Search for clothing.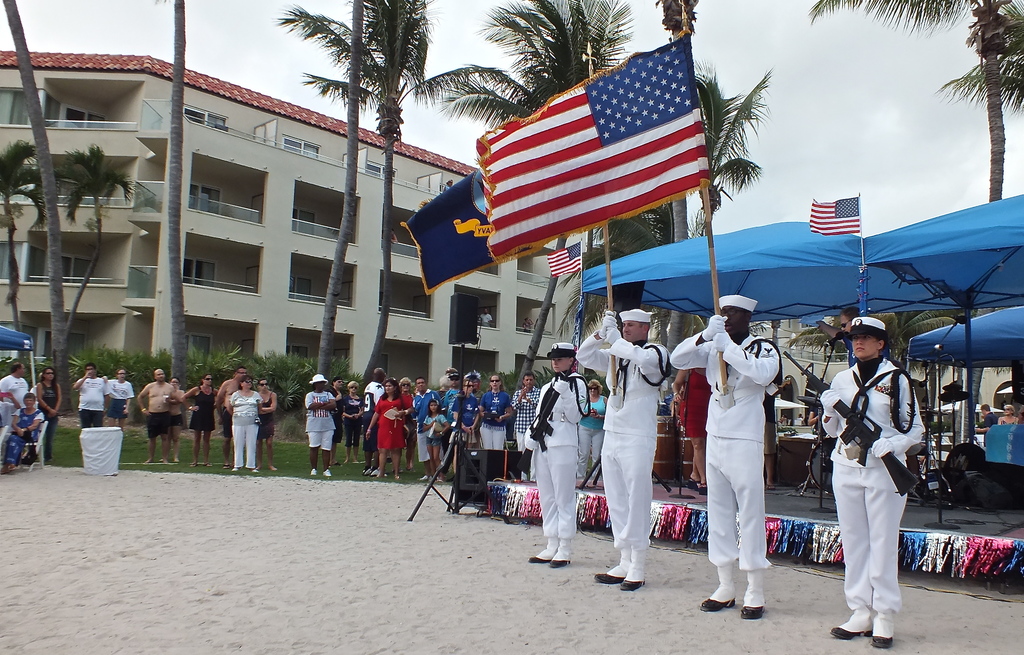
Found at l=144, t=408, r=177, b=439.
